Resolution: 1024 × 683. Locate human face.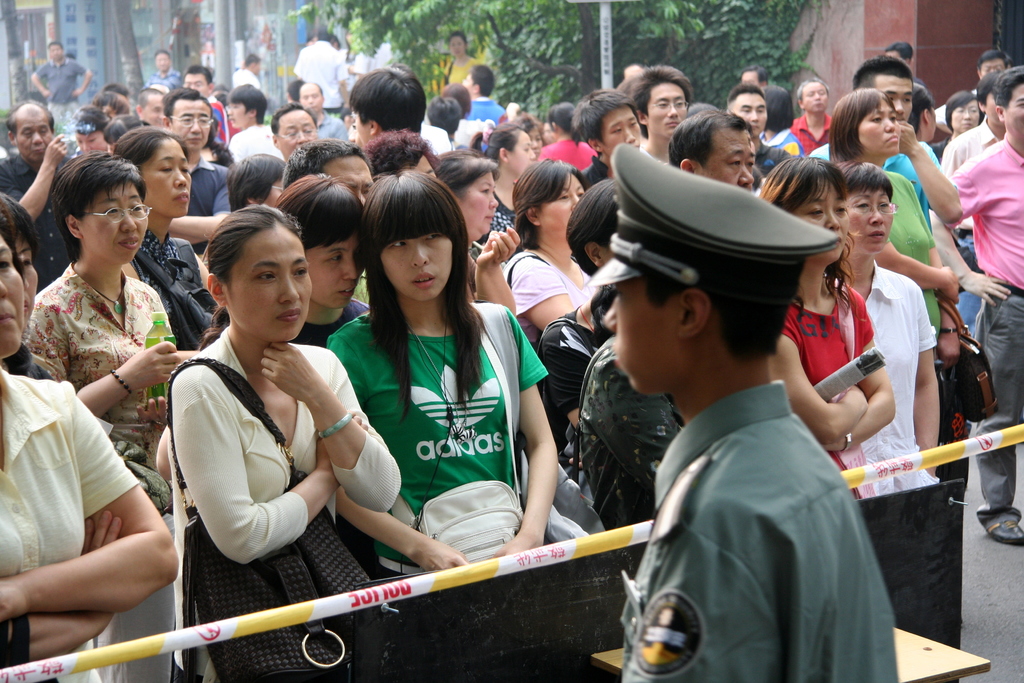
{"x1": 153, "y1": 51, "x2": 169, "y2": 68}.
